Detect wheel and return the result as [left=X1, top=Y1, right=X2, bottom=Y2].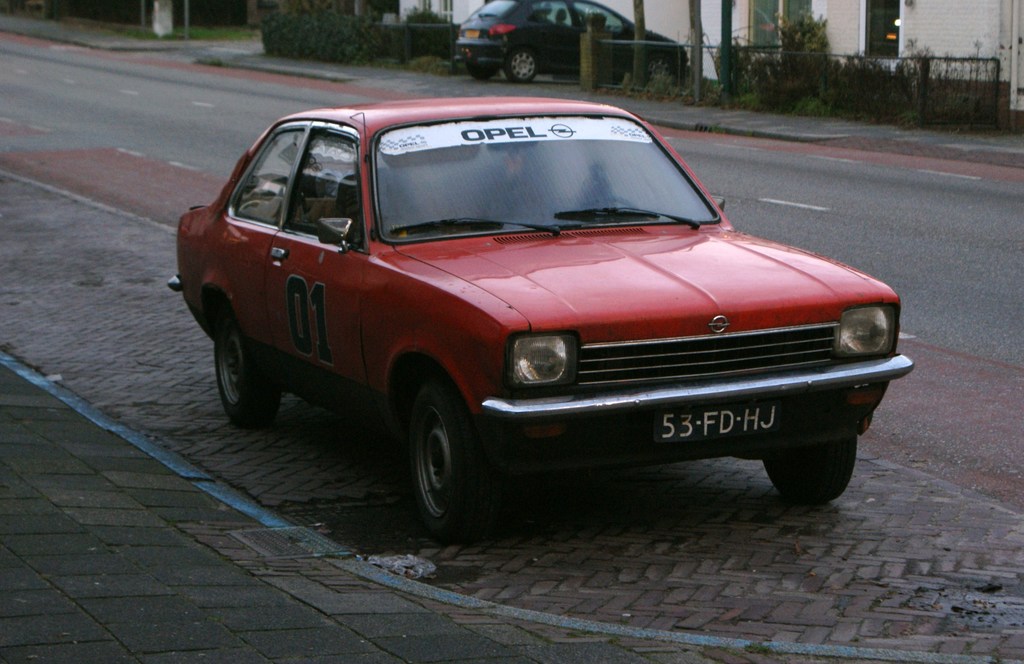
[left=505, top=48, right=536, bottom=81].
